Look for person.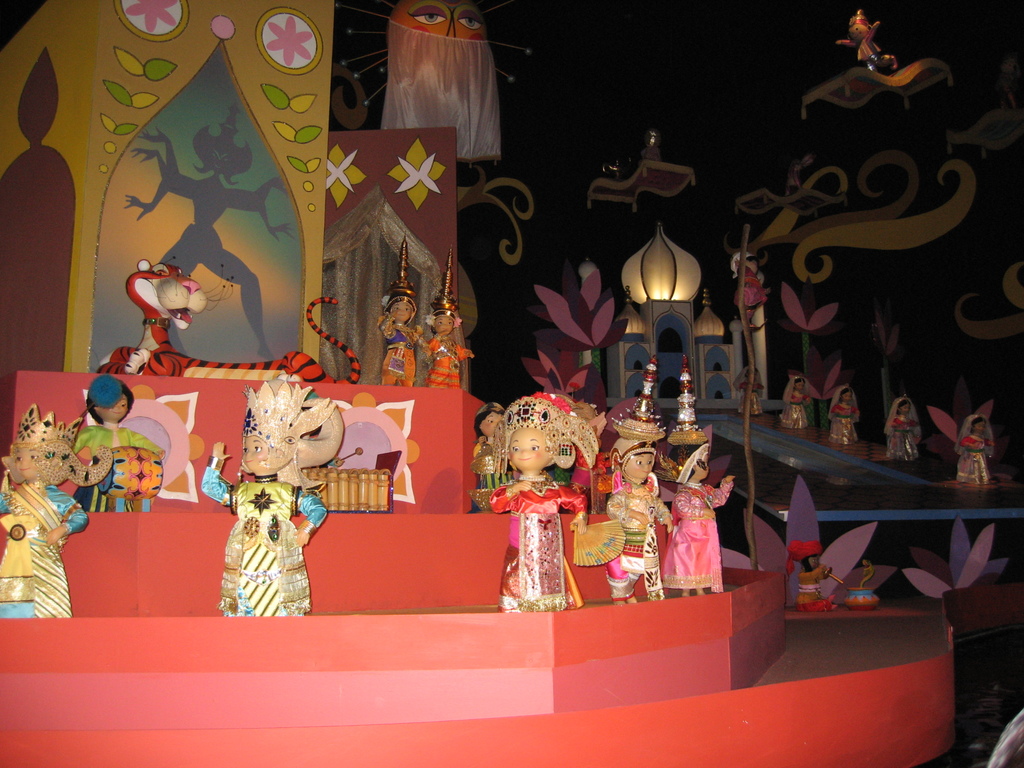
Found: {"x1": 779, "y1": 376, "x2": 811, "y2": 426}.
